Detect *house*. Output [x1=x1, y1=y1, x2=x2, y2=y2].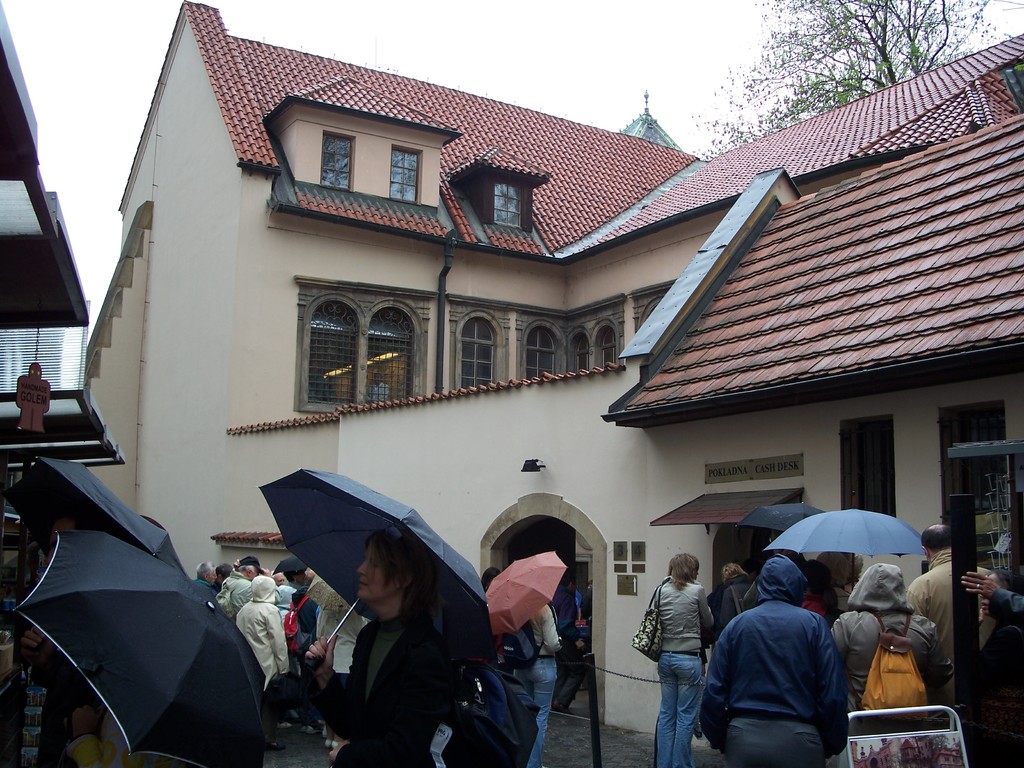
[x1=0, y1=0, x2=97, y2=514].
